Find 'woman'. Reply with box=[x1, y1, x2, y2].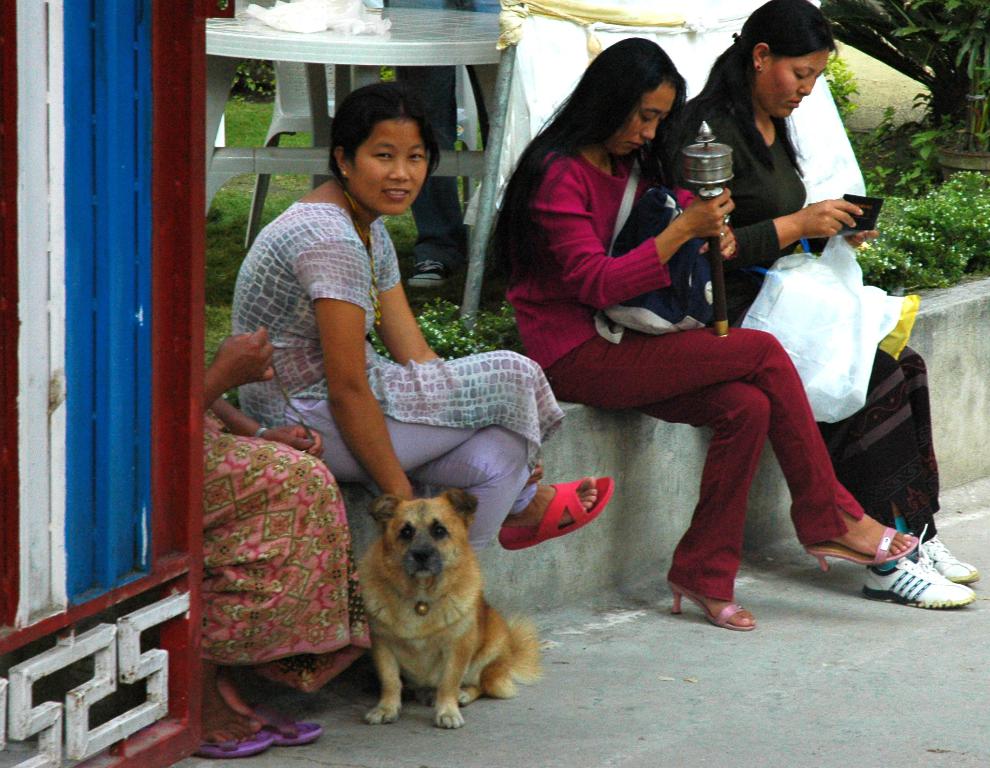
box=[655, 0, 978, 615].
